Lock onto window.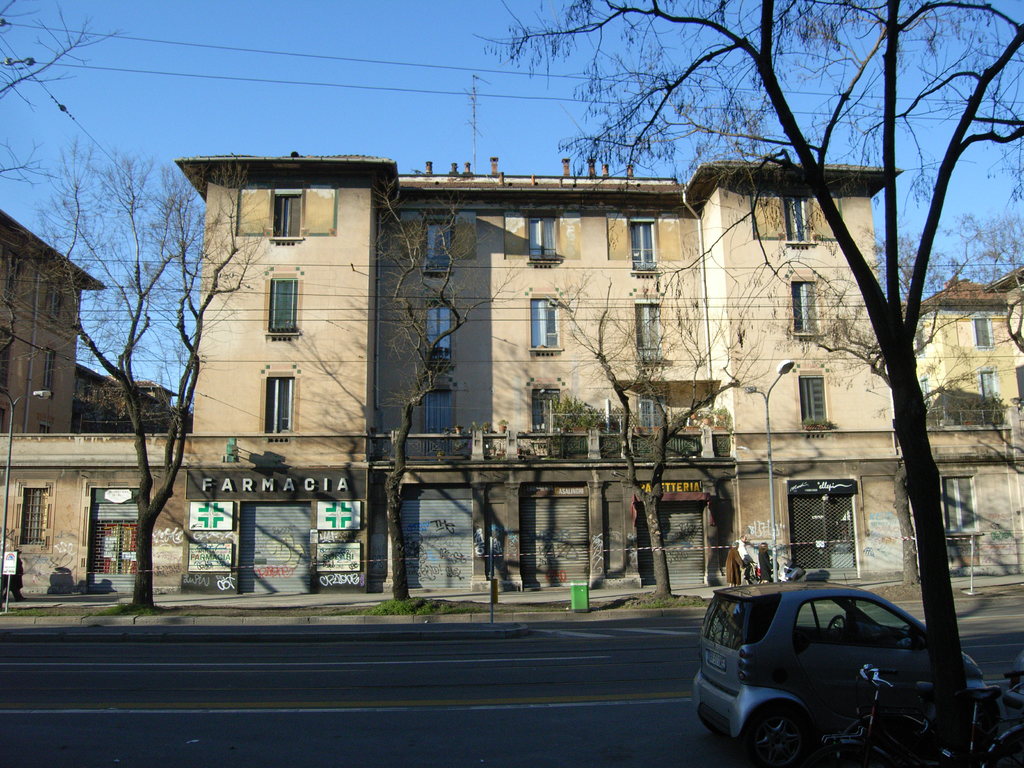
Locked: bbox=(415, 210, 454, 282).
